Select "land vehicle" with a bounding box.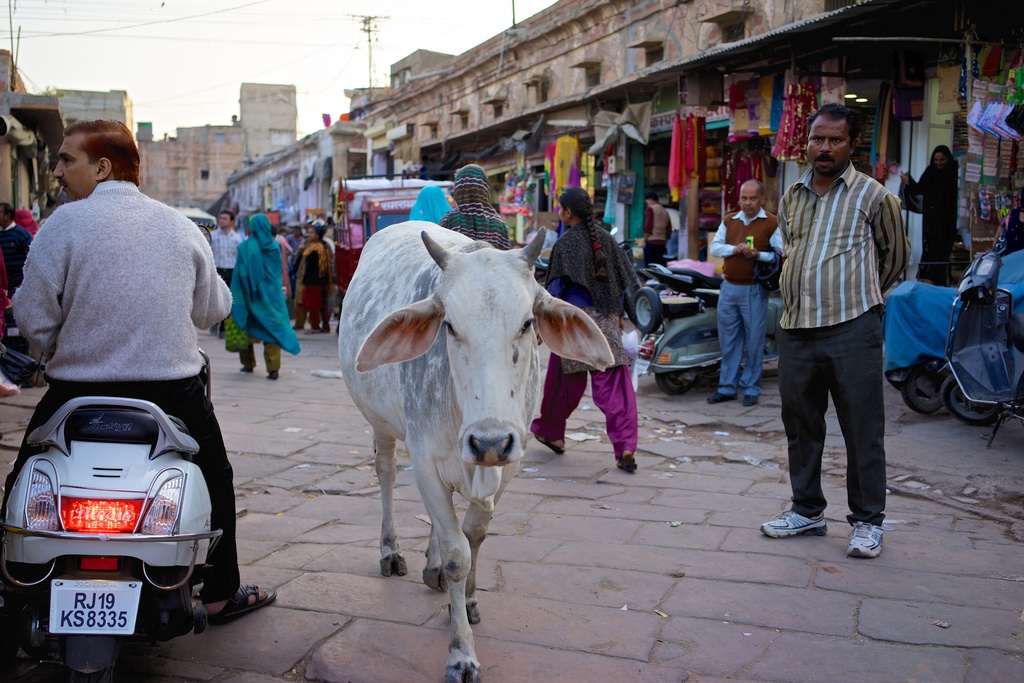
<box>947,248,1023,446</box>.
